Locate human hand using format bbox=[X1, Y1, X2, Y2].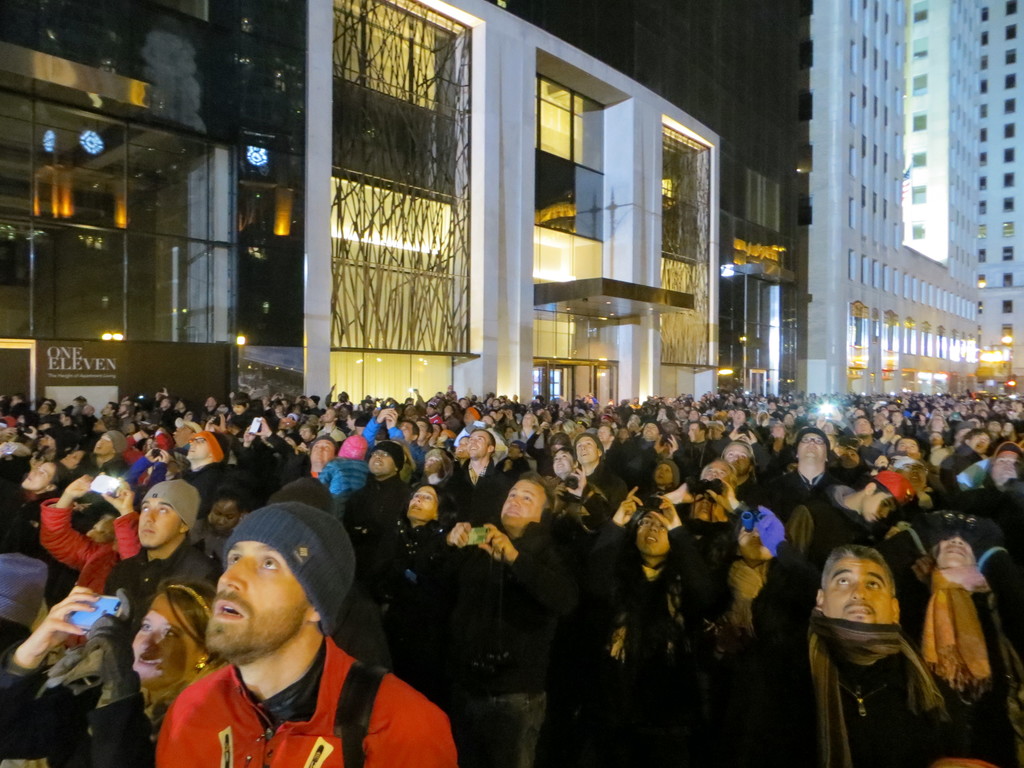
bbox=[40, 423, 51, 432].
